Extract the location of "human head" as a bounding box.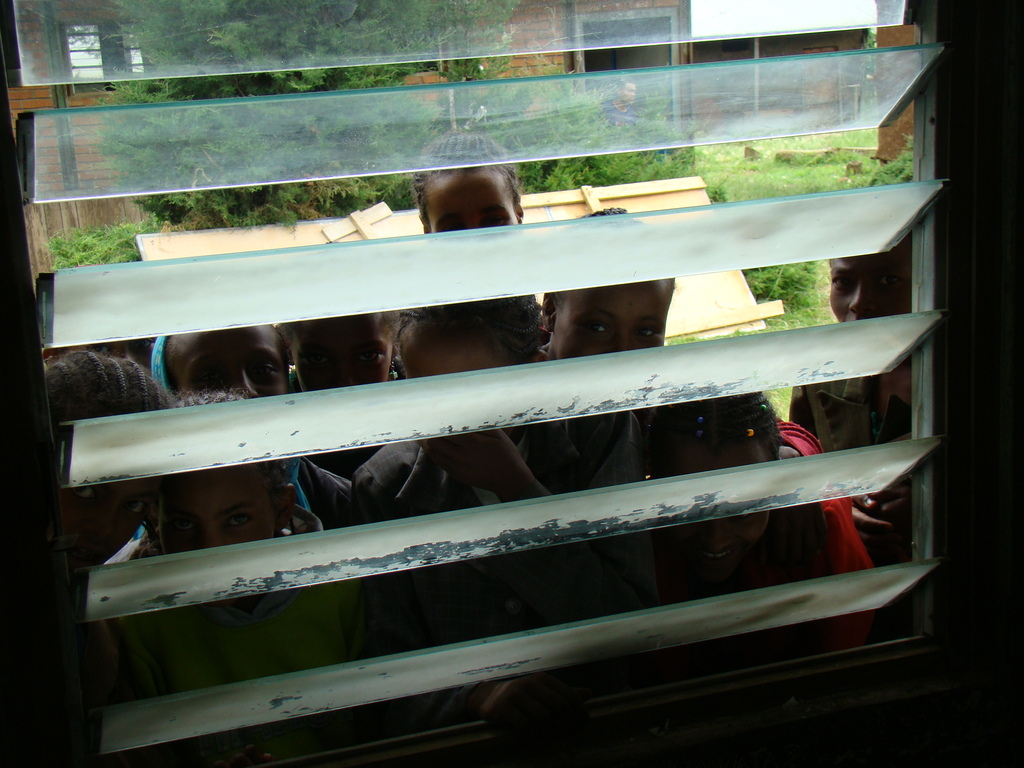
[x1=822, y1=228, x2=913, y2=331].
